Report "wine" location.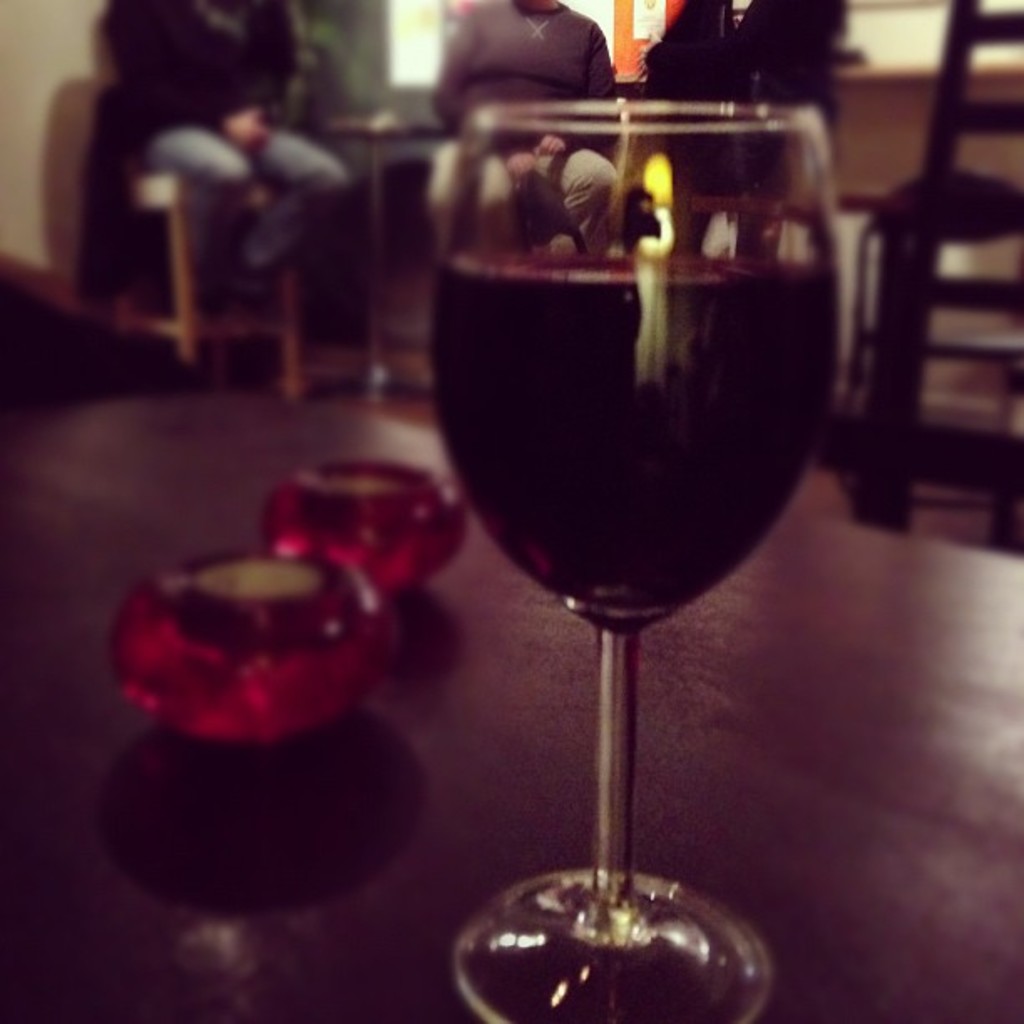
Report: select_region(420, 246, 847, 622).
